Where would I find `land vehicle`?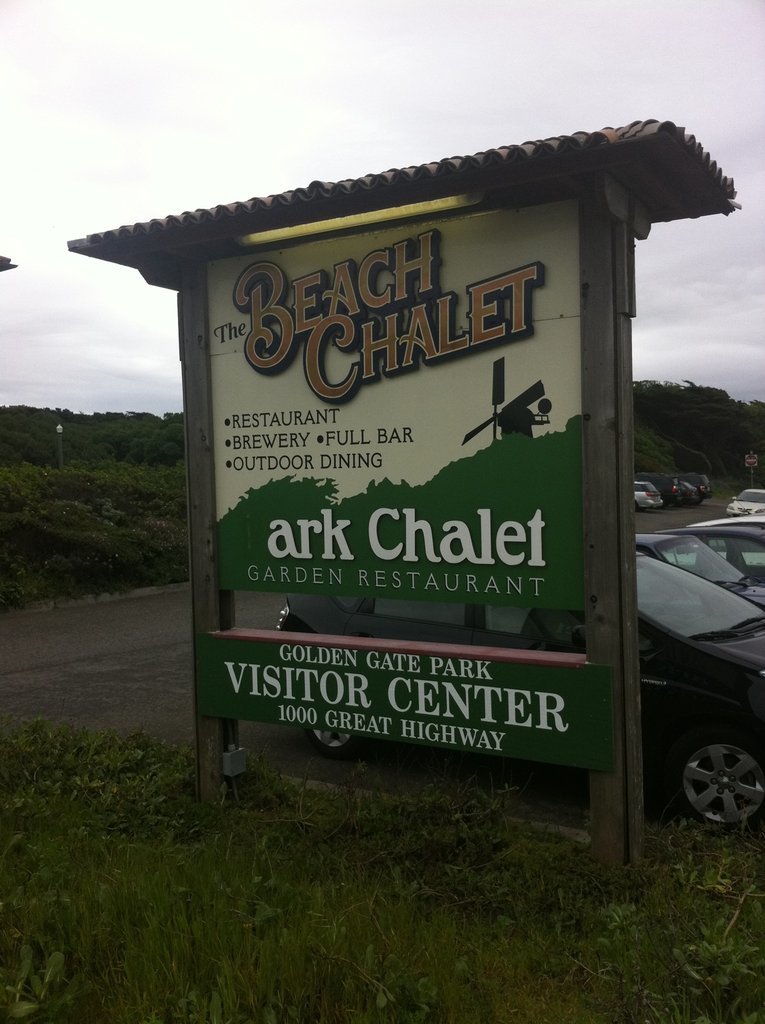
At bbox=(677, 475, 695, 500).
